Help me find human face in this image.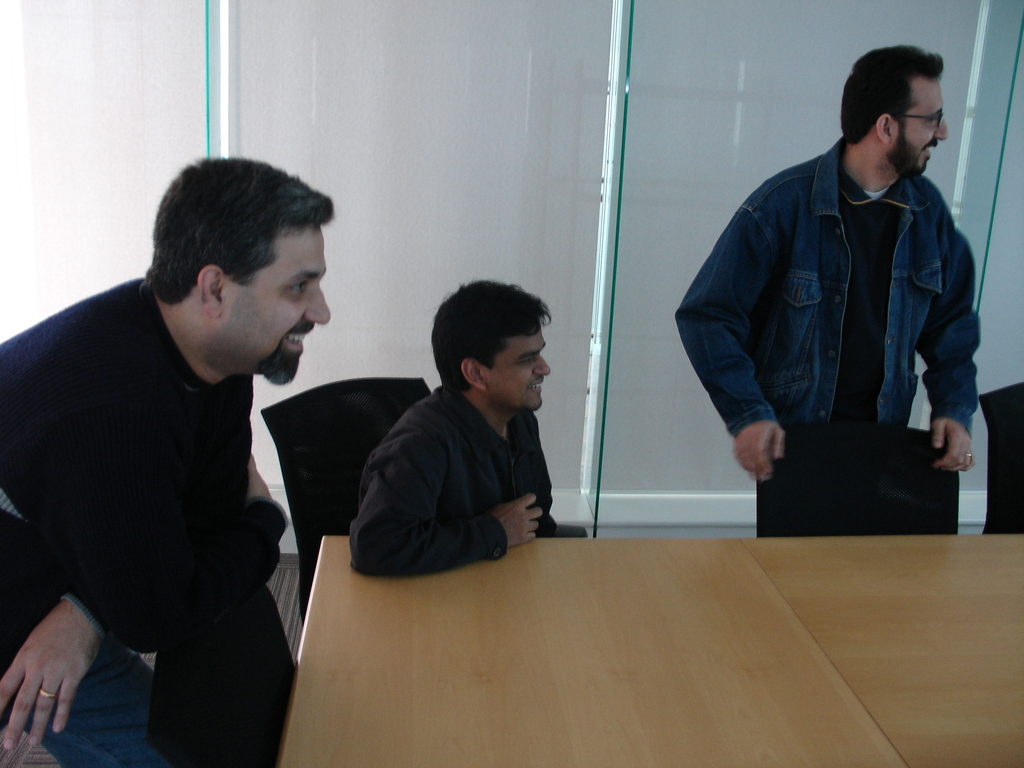
Found it: bbox=[485, 325, 550, 410].
